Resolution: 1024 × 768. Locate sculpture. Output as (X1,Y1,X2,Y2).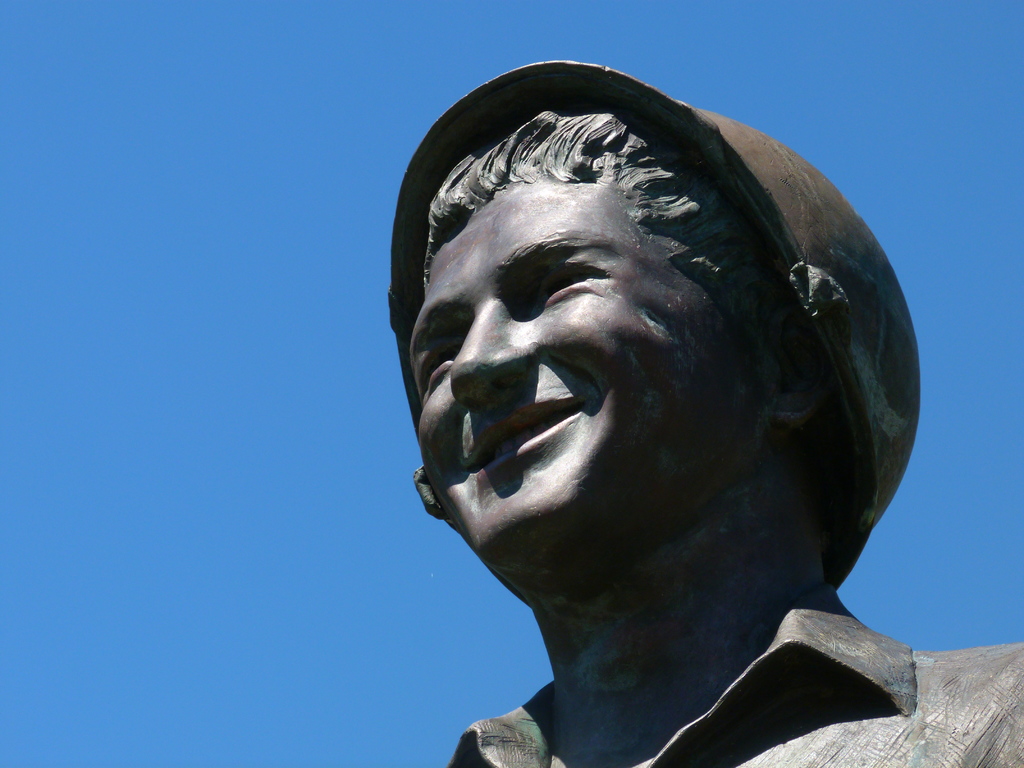
(341,45,970,762).
